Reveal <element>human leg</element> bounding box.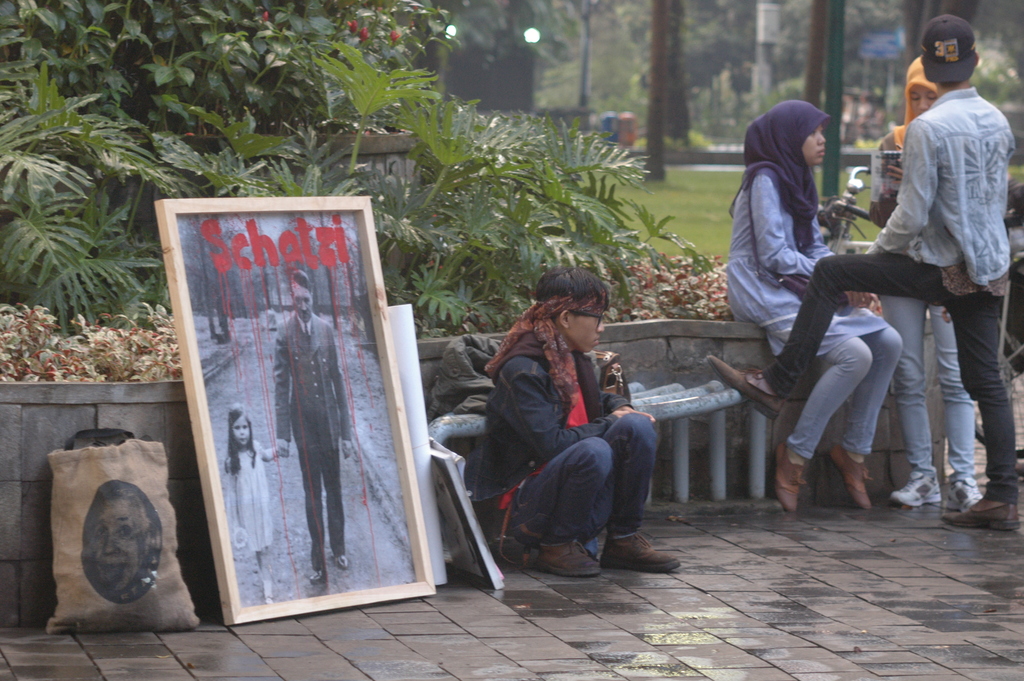
Revealed: l=703, t=255, r=963, b=415.
